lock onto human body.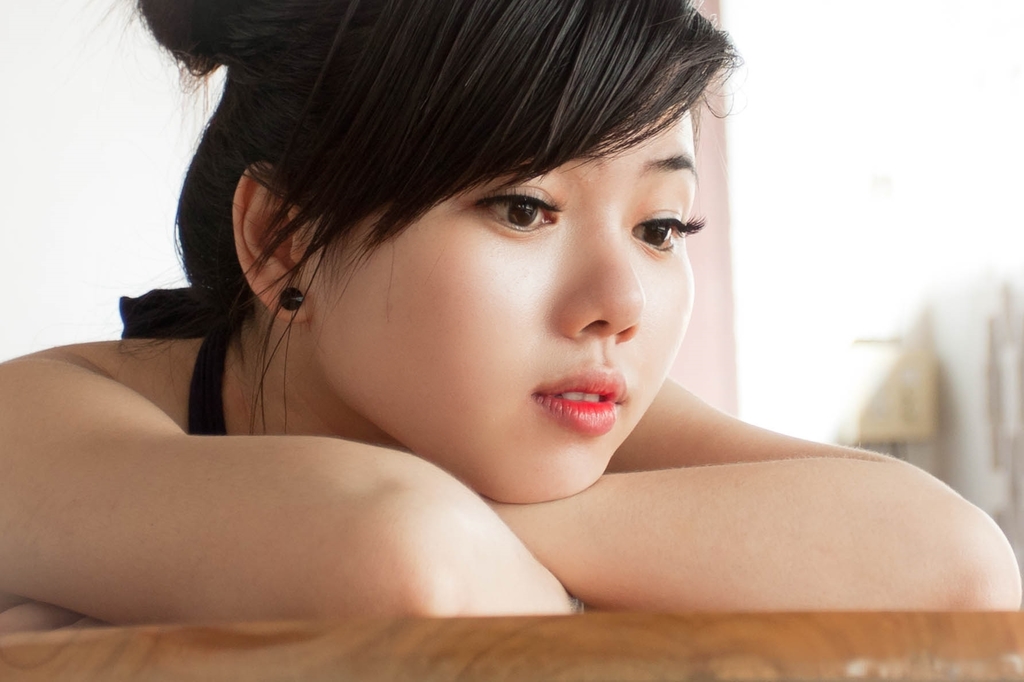
Locked: box=[41, 98, 988, 661].
